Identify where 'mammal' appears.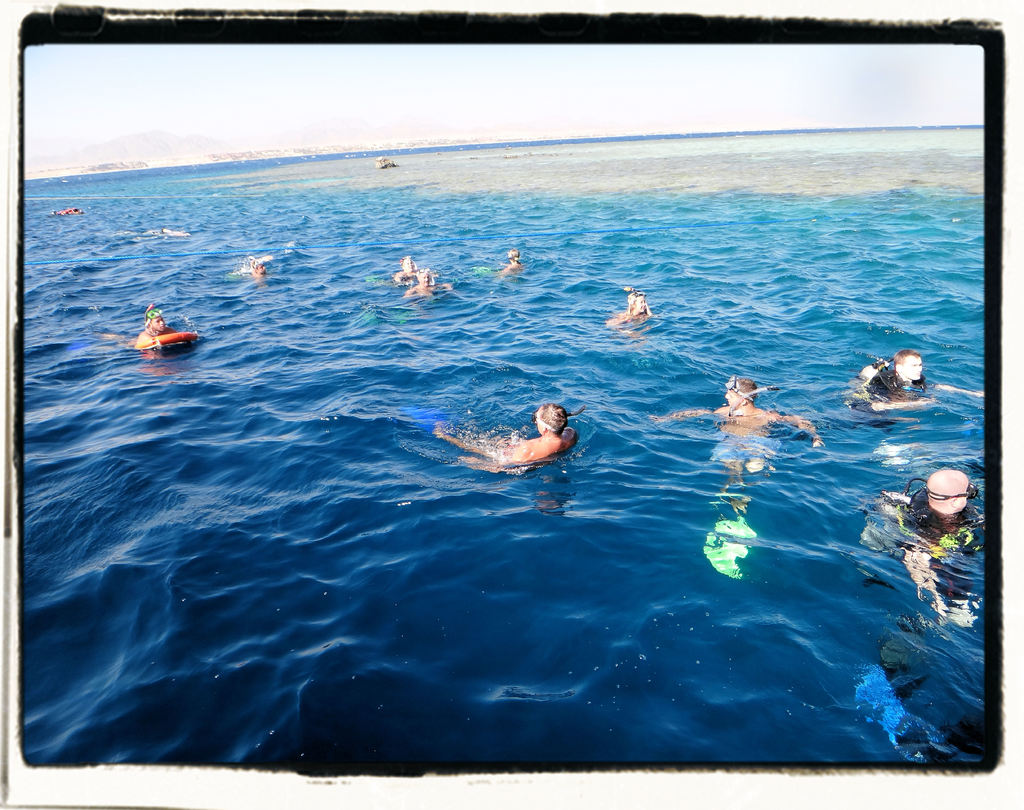
Appears at 429/389/593/480.
